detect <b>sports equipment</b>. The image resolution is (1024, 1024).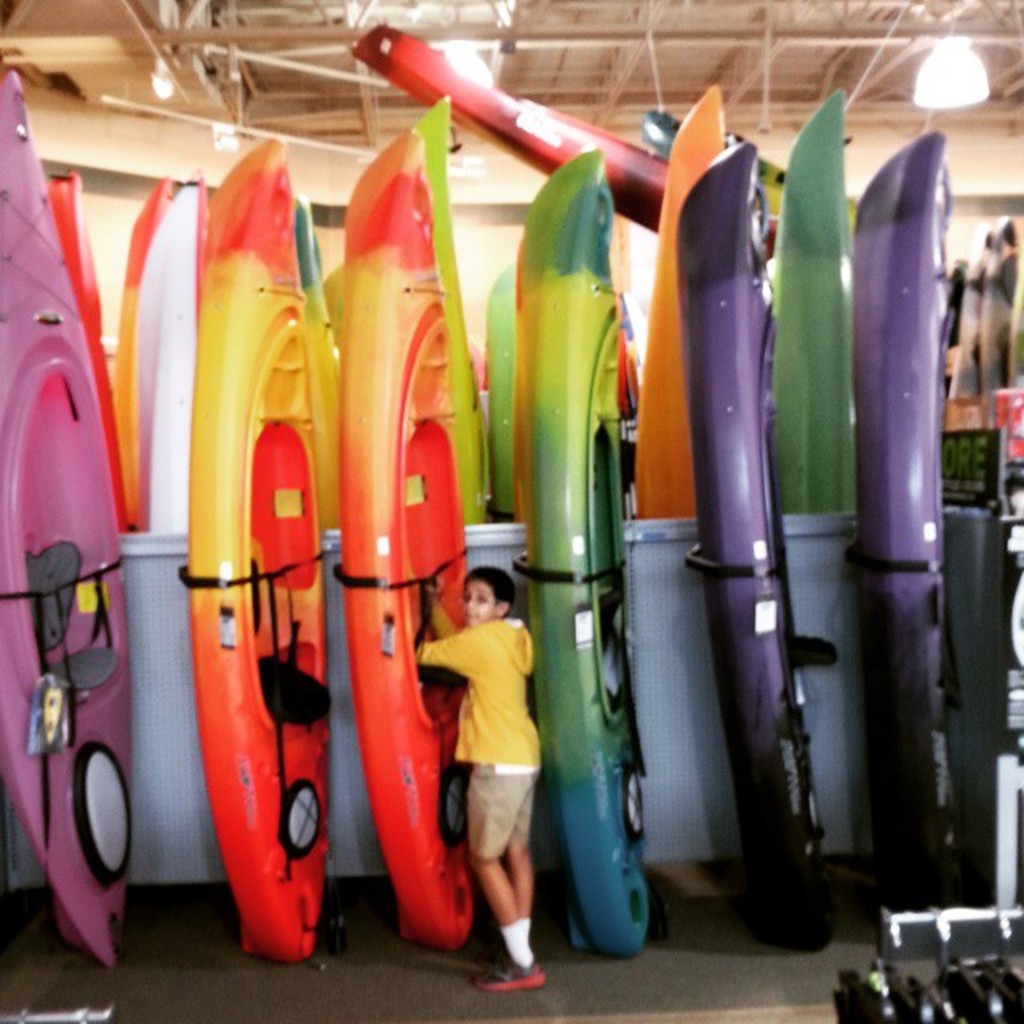
bbox=[667, 134, 835, 957].
